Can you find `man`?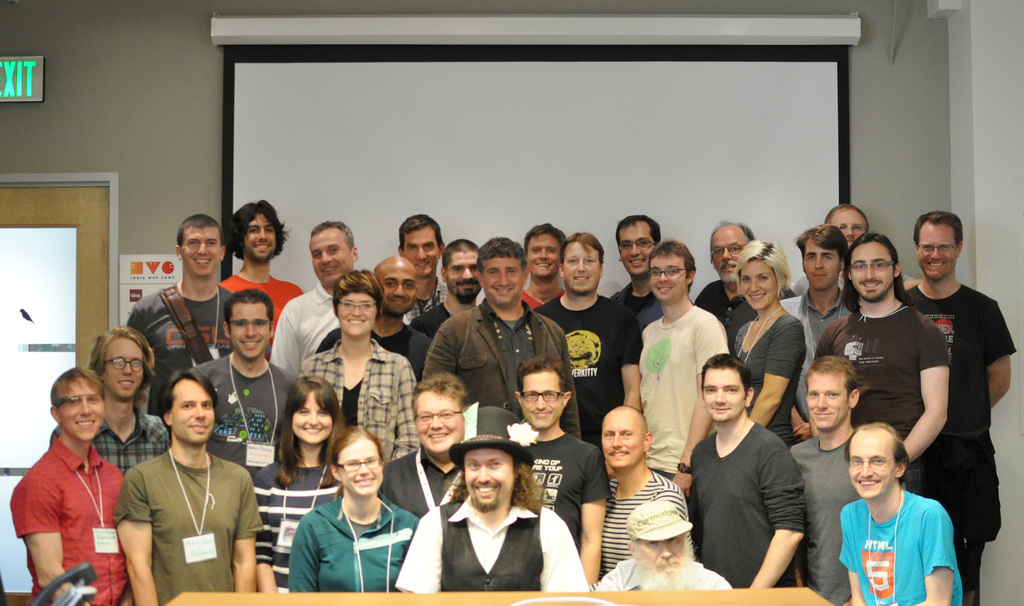
Yes, bounding box: box(269, 218, 362, 386).
